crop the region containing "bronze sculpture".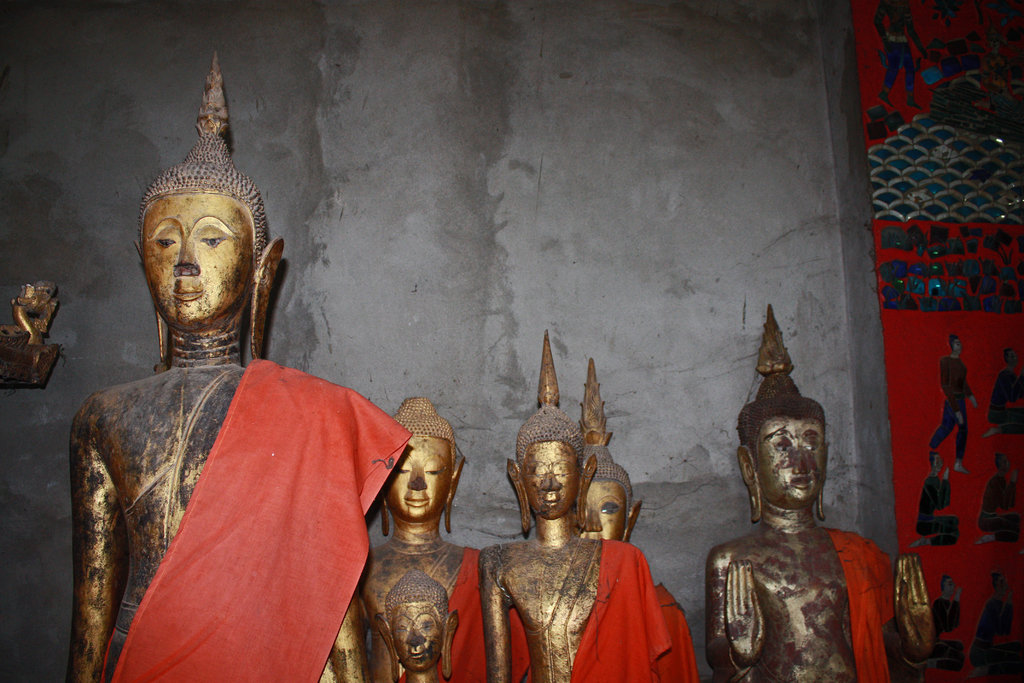
Crop region: [349,399,490,682].
